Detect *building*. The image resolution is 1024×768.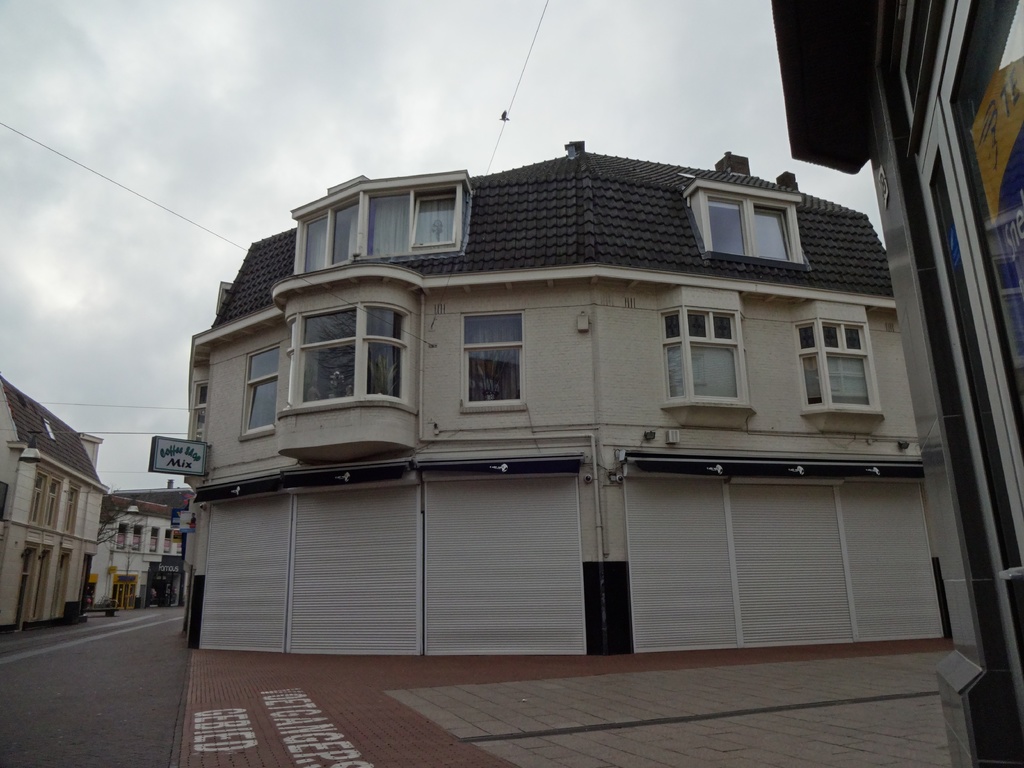
bbox=[0, 381, 108, 633].
